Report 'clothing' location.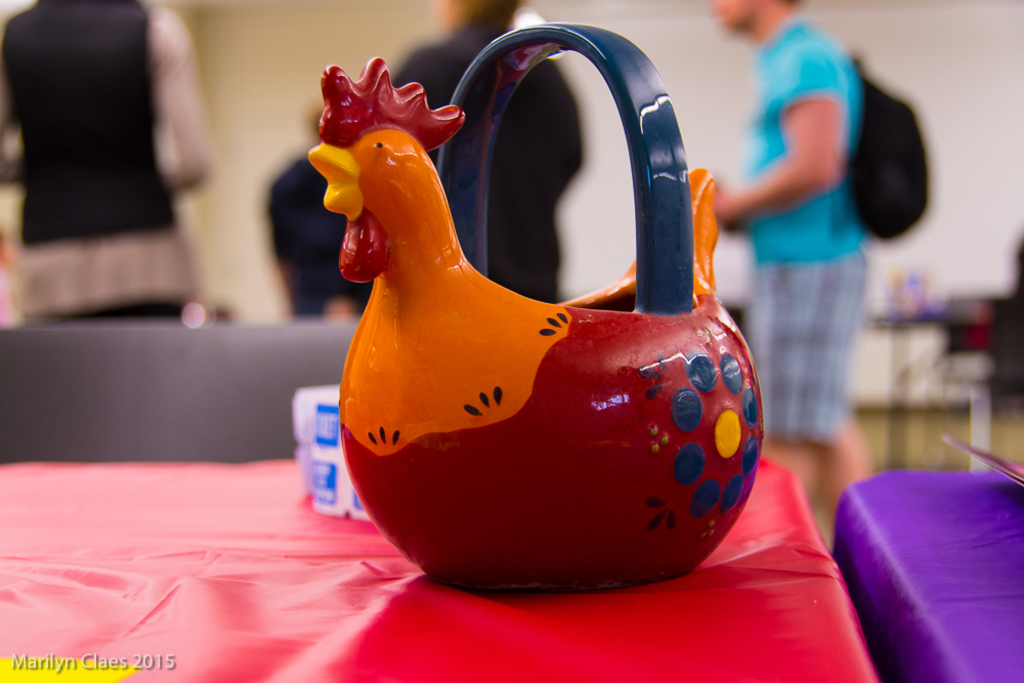
Report: box(742, 17, 864, 438).
